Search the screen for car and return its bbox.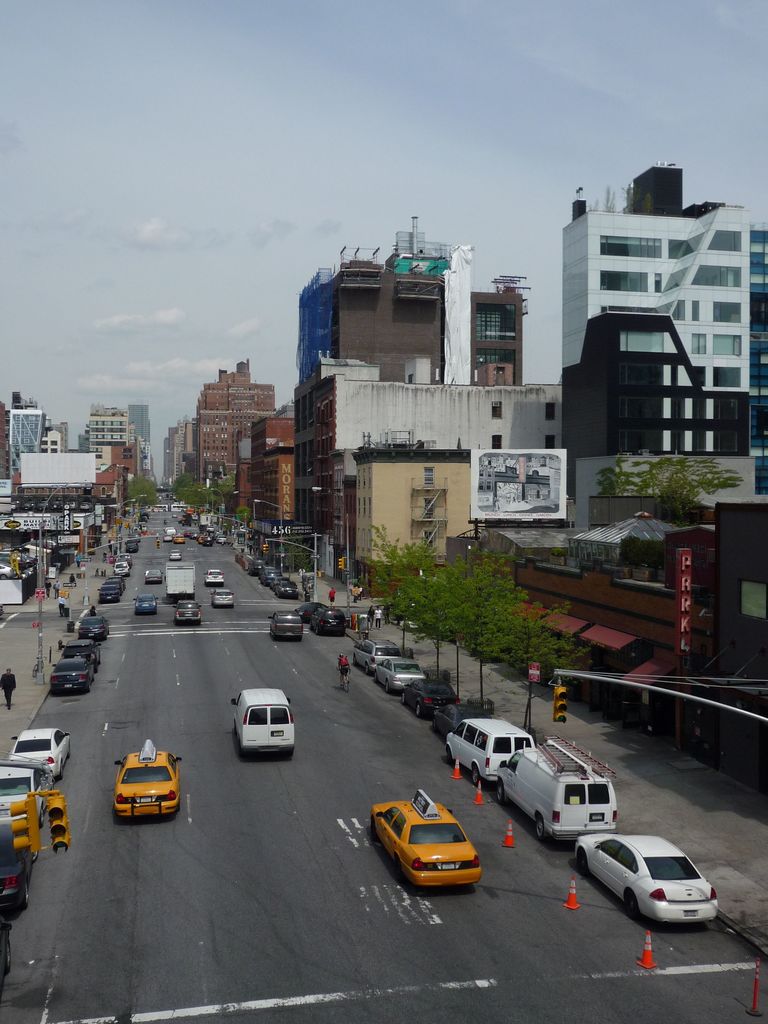
Found: BBox(268, 609, 303, 641).
